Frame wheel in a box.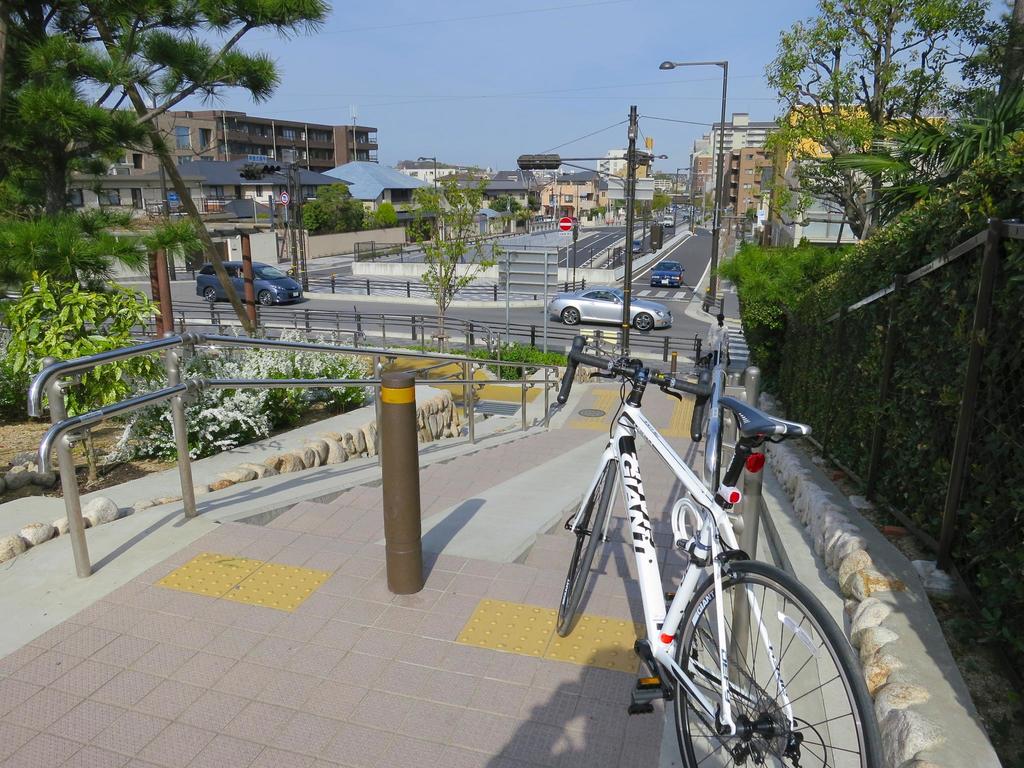
bbox=[660, 570, 859, 756].
